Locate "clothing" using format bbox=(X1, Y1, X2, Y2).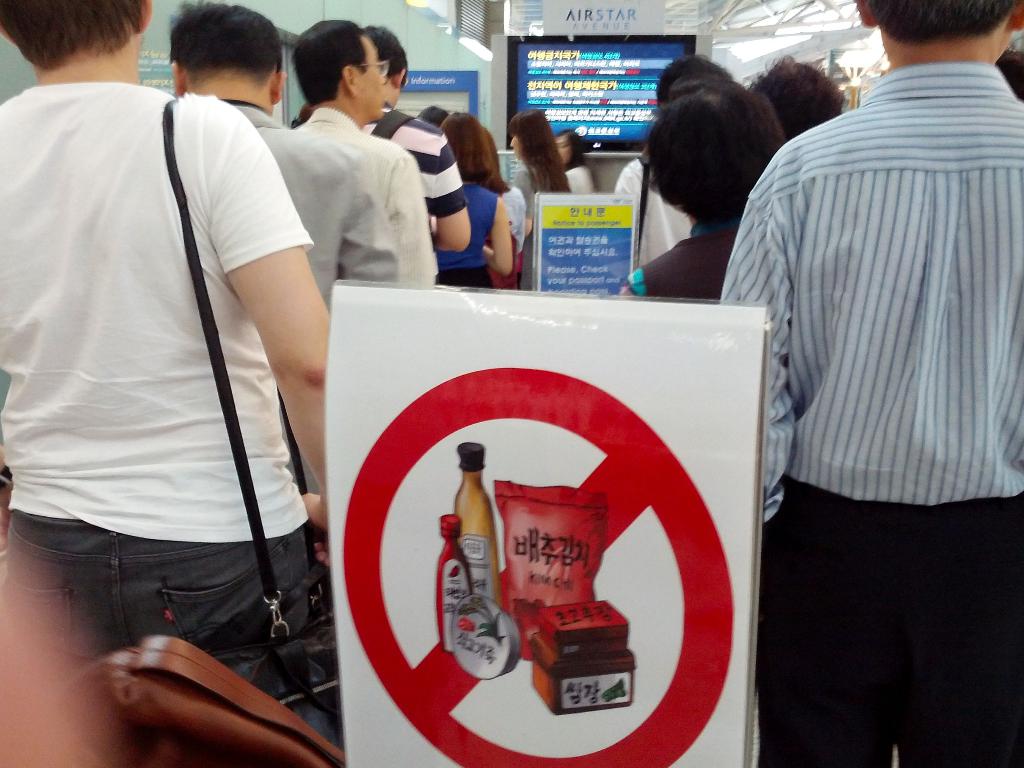
bbox=(219, 94, 407, 294).
